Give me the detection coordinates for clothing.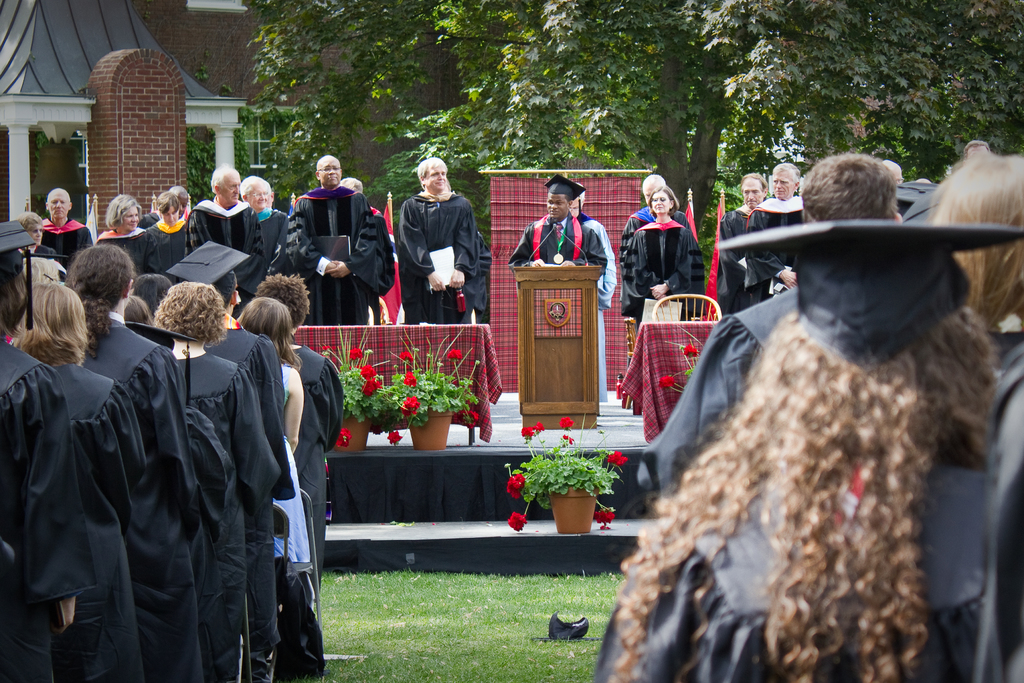
locate(746, 195, 804, 292).
